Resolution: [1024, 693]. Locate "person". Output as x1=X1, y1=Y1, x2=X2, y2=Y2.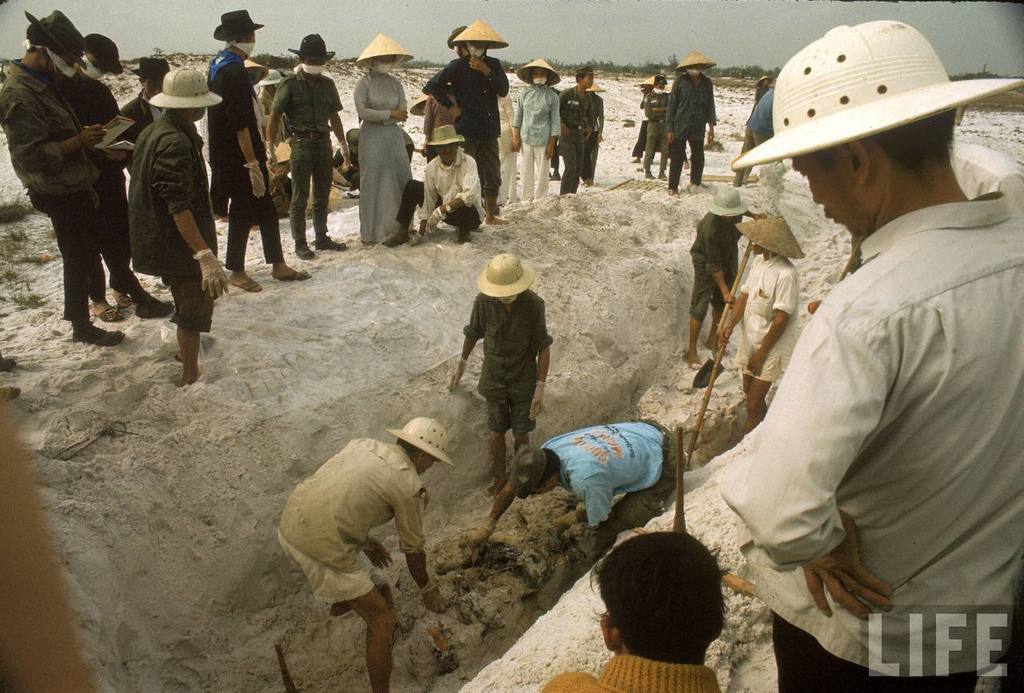
x1=659, y1=48, x2=716, y2=198.
